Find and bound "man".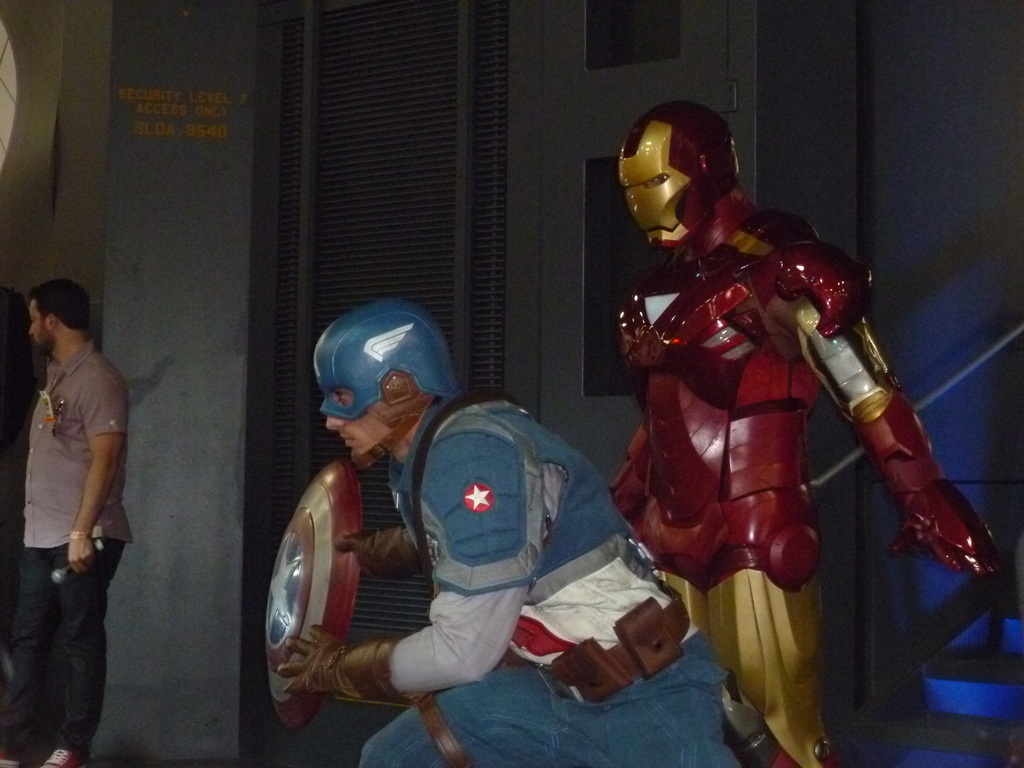
Bound: (left=276, top=301, right=742, bottom=765).
